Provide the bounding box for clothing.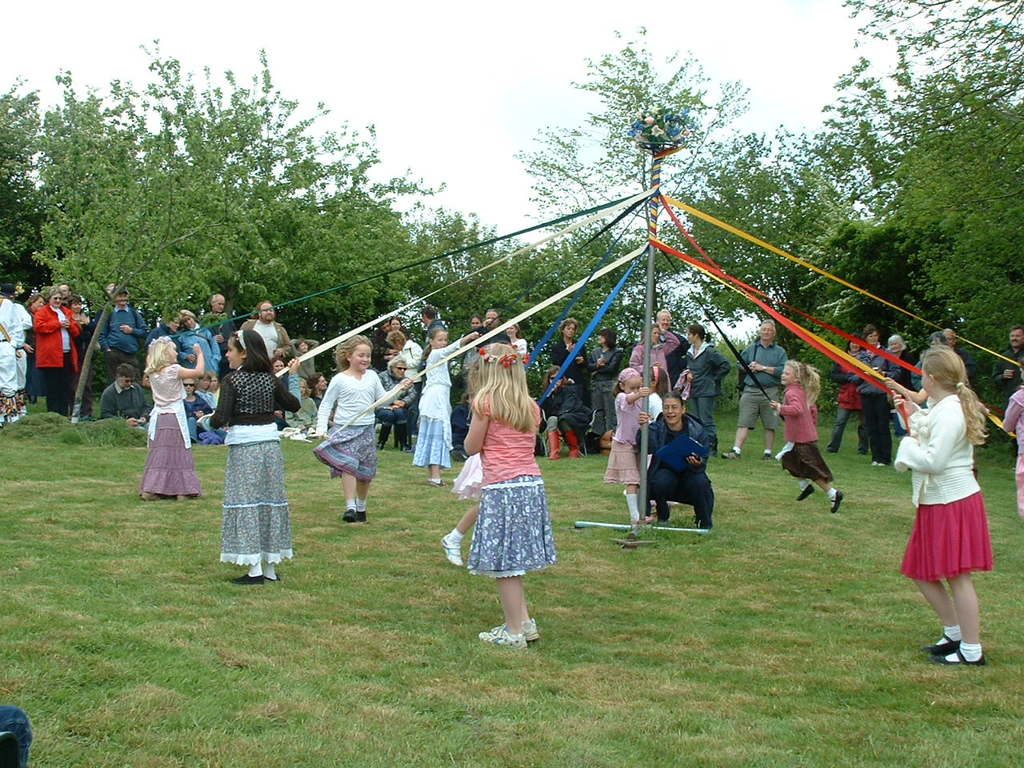
{"x1": 771, "y1": 378, "x2": 838, "y2": 486}.
